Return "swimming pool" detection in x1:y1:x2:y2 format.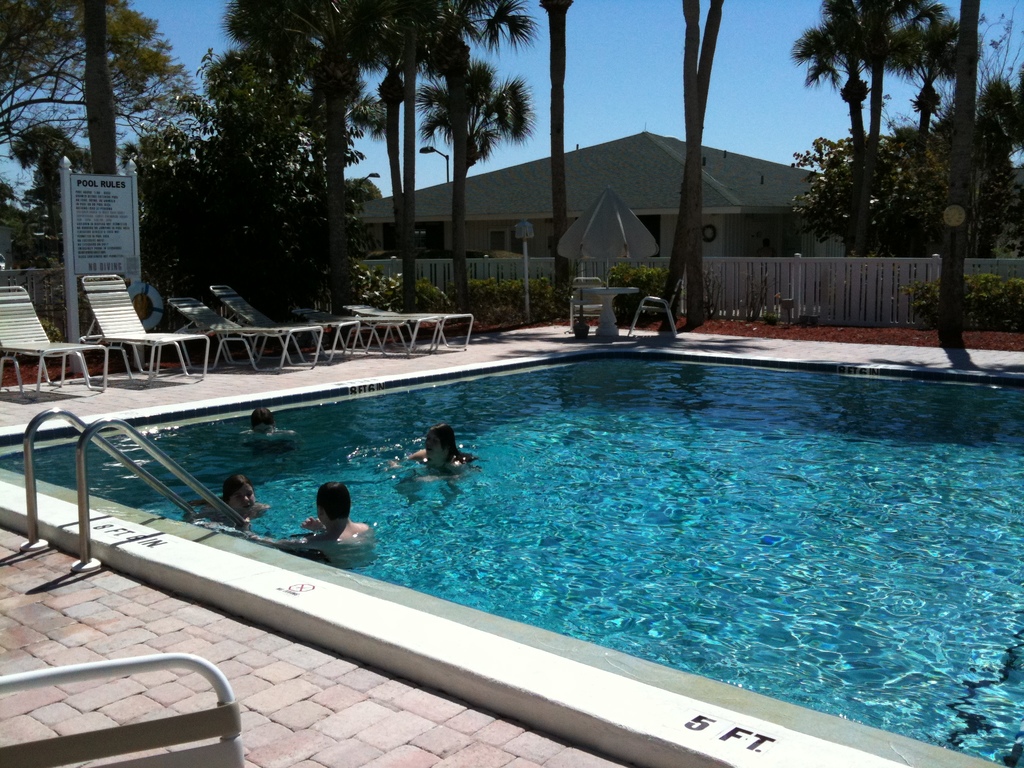
0:349:1023:767.
